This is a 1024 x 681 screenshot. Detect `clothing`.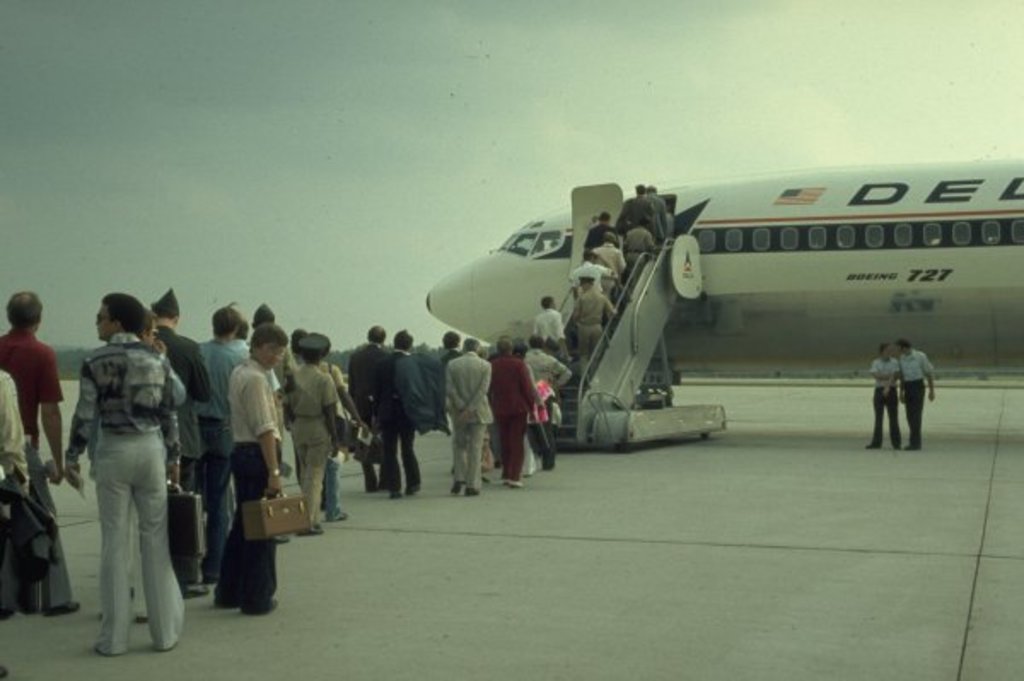
[0, 370, 27, 611].
